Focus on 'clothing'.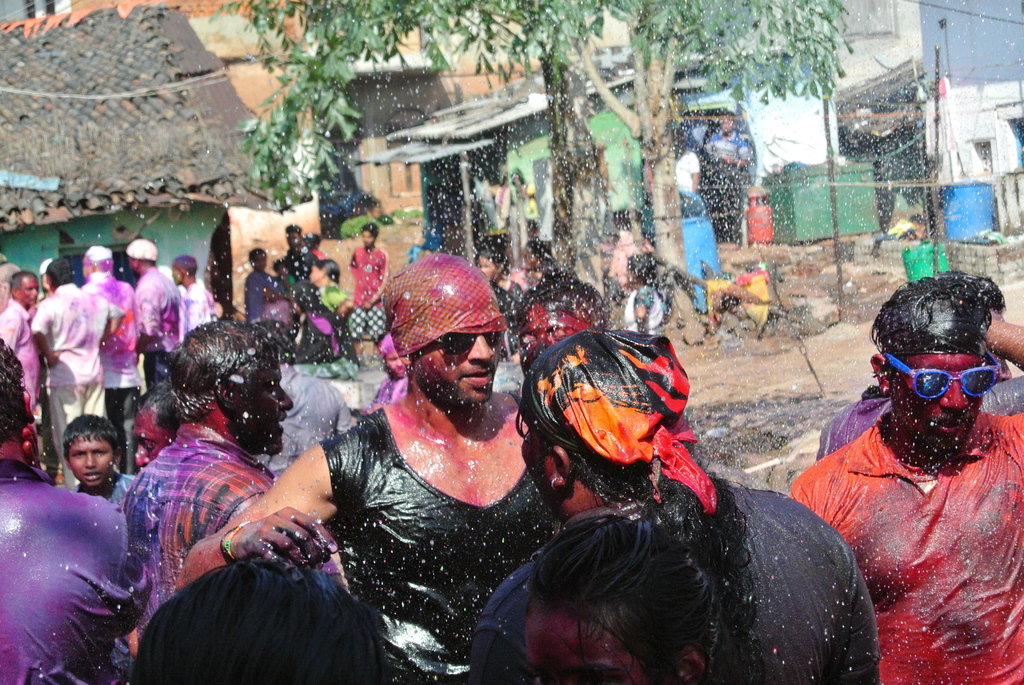
Focused at bbox(280, 247, 317, 281).
